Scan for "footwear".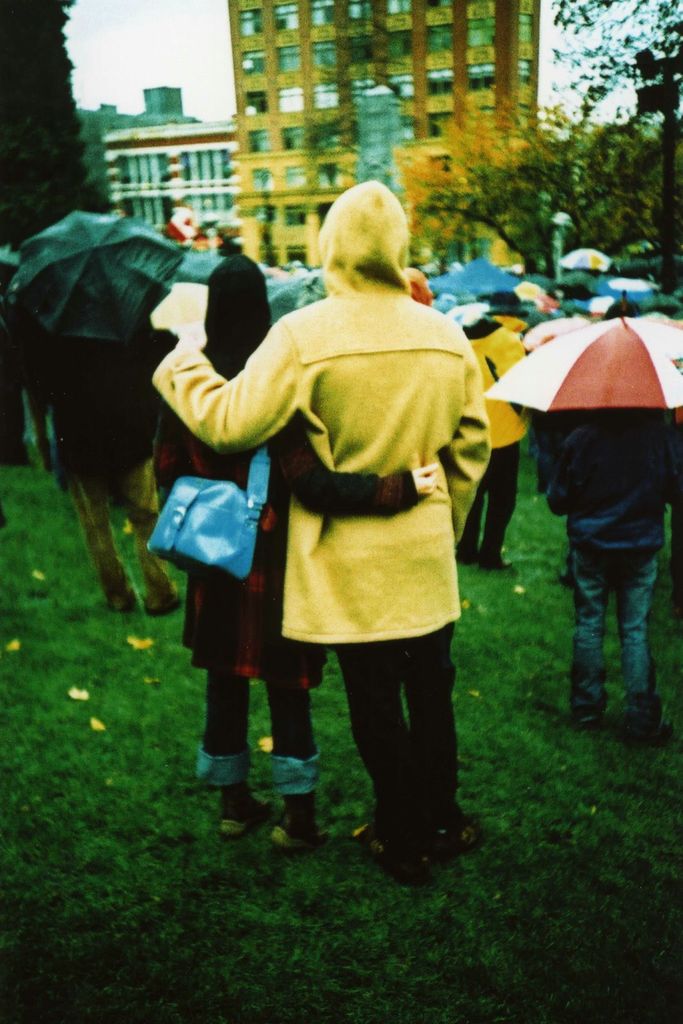
Scan result: [460,545,479,570].
